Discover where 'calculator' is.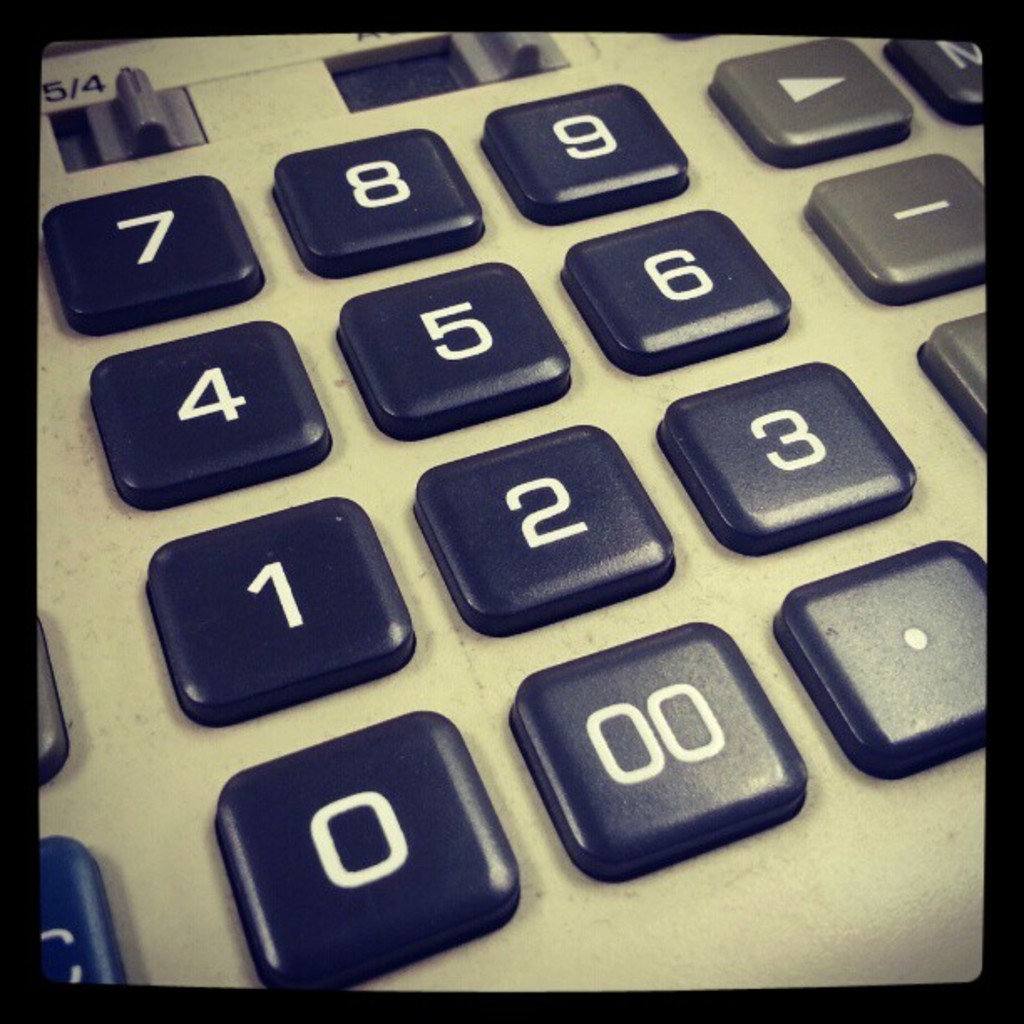
Discovered at box(40, 30, 992, 989).
